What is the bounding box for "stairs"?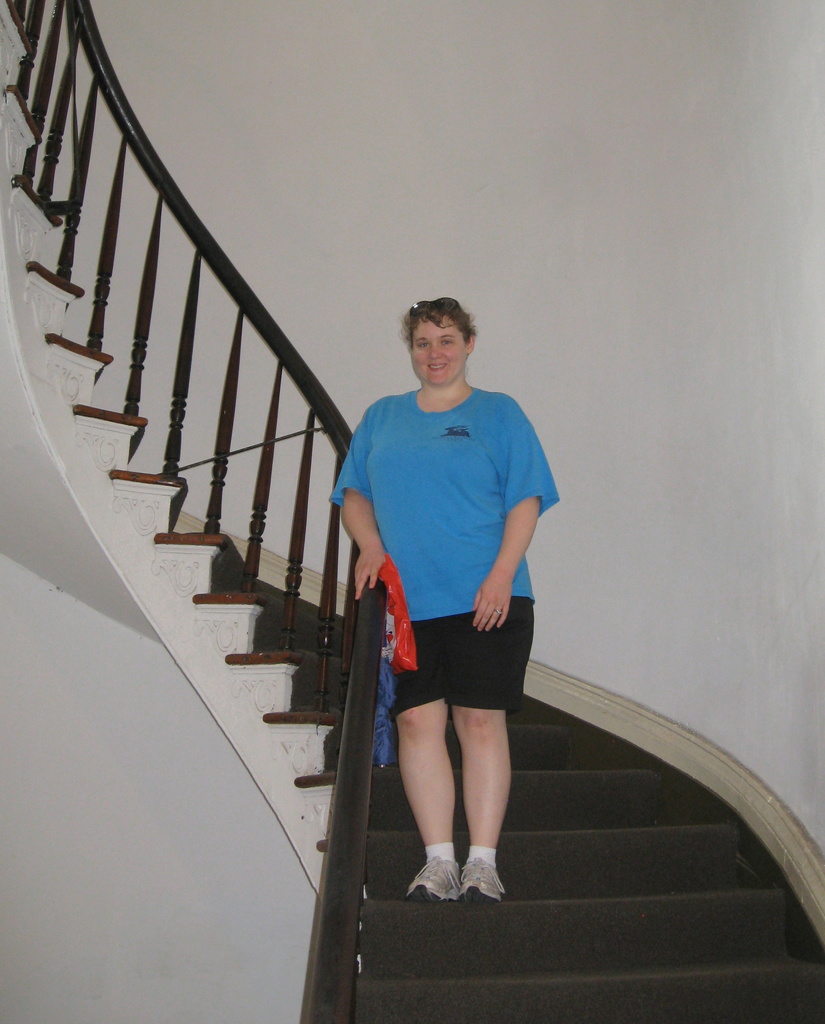
locate(0, 0, 824, 1023).
